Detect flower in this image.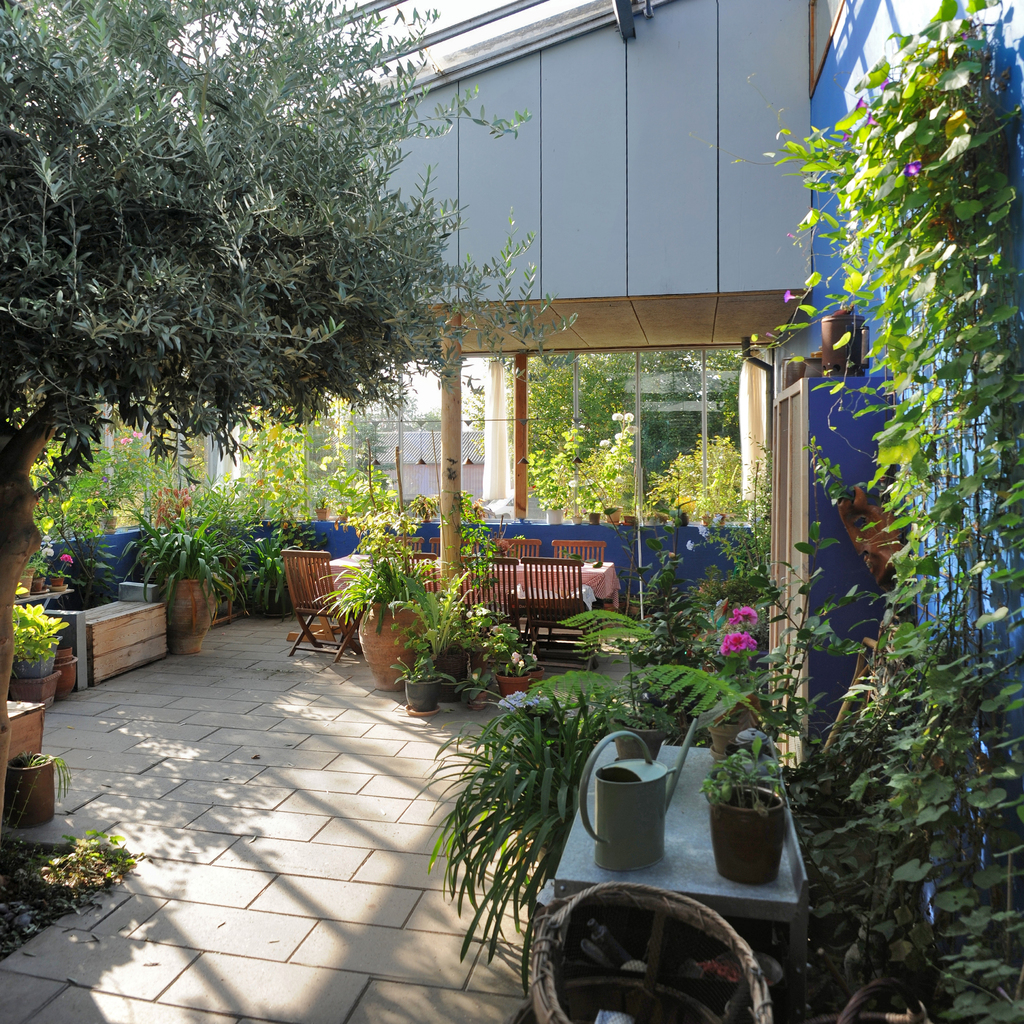
Detection: (120,436,134,444).
